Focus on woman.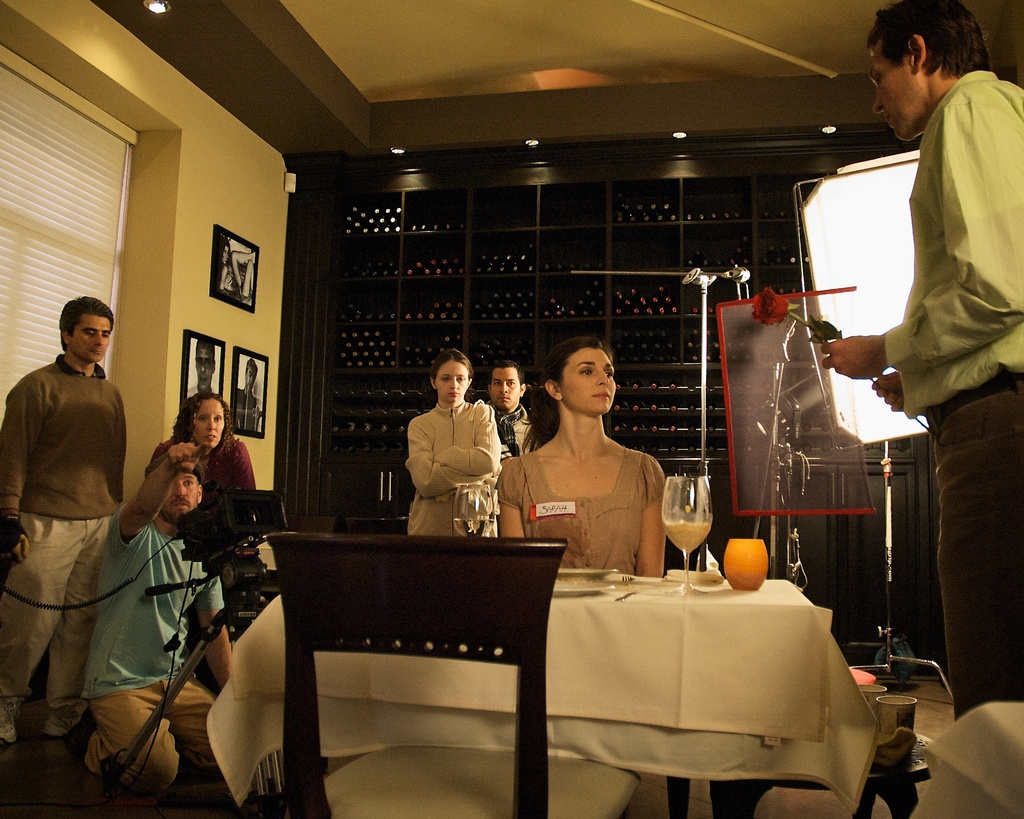
Focused at 144 391 259 555.
